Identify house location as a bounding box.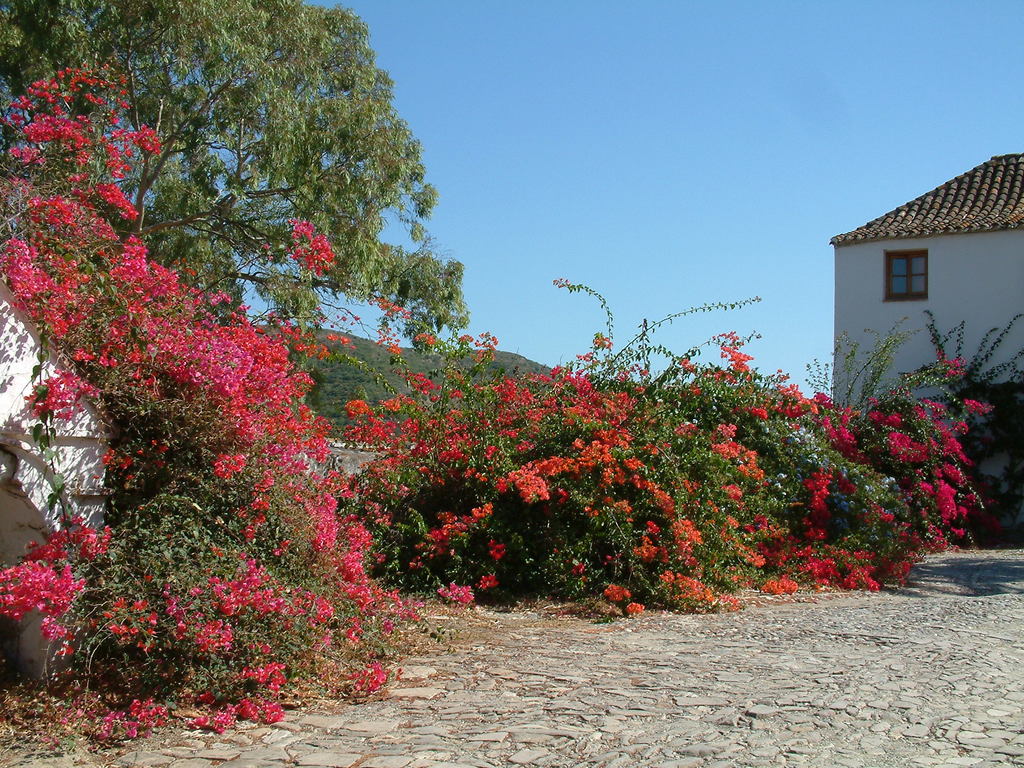
<bbox>0, 278, 124, 683</bbox>.
